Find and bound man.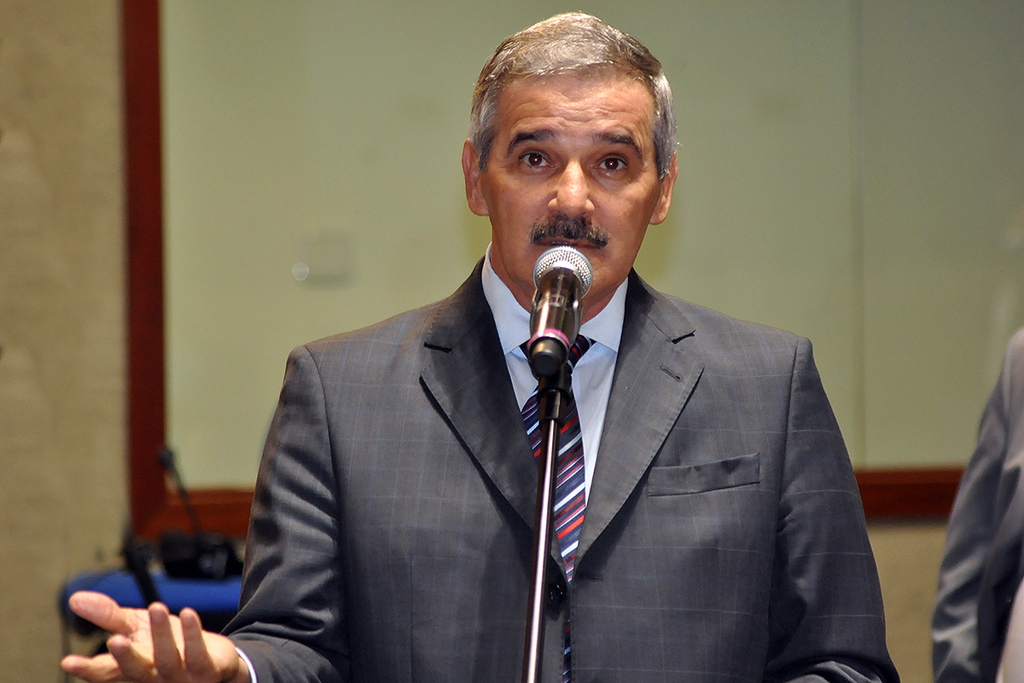
Bound: region(62, 15, 896, 682).
